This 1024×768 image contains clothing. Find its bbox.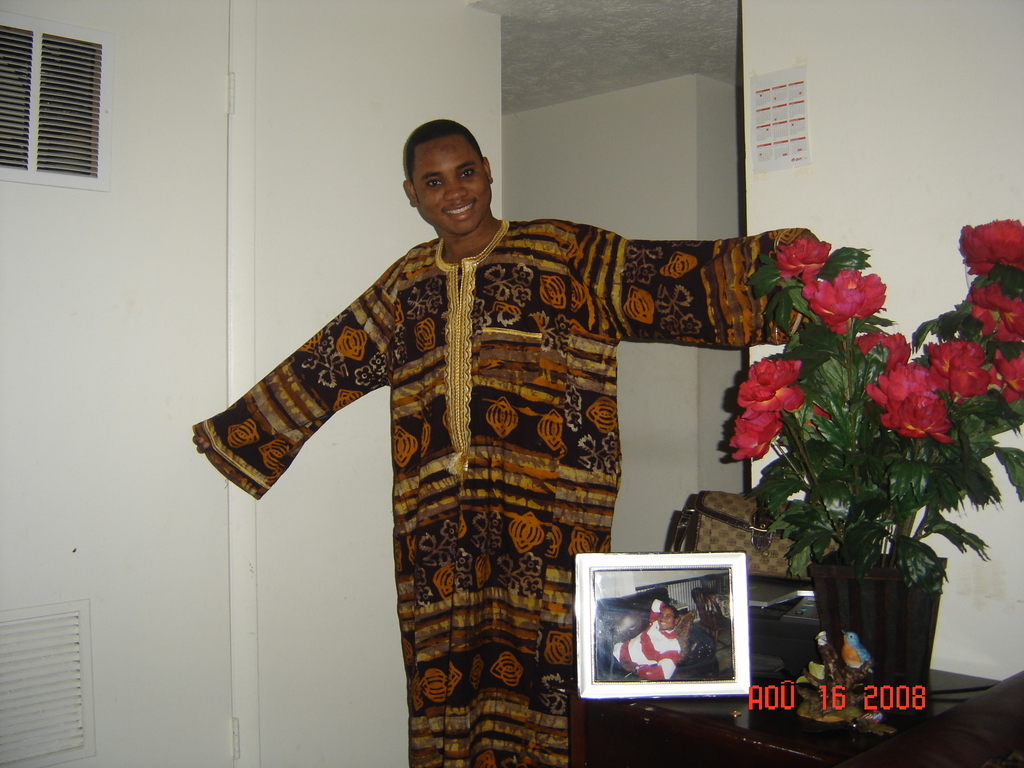
select_region(599, 597, 680, 680).
